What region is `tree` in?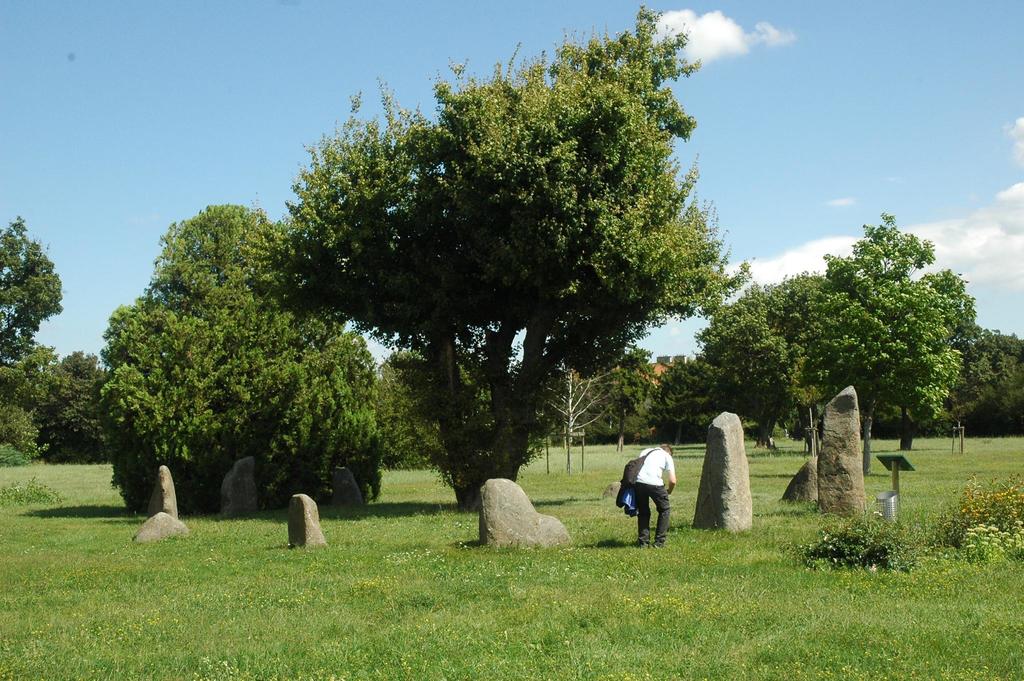
[0,344,70,456].
